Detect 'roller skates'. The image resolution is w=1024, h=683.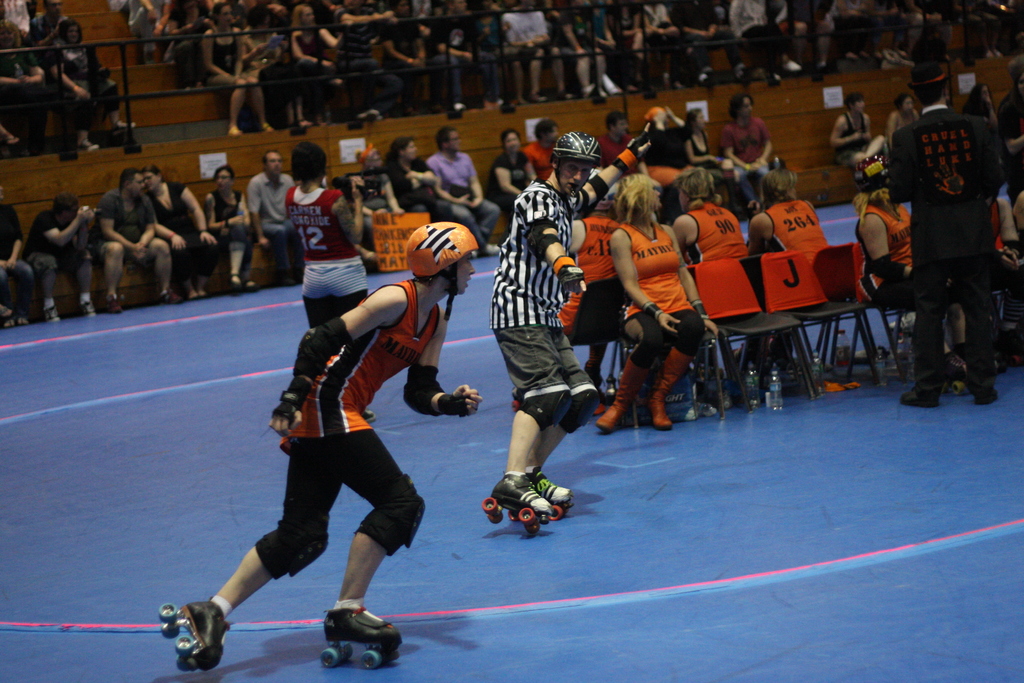
<box>481,469,556,539</box>.
